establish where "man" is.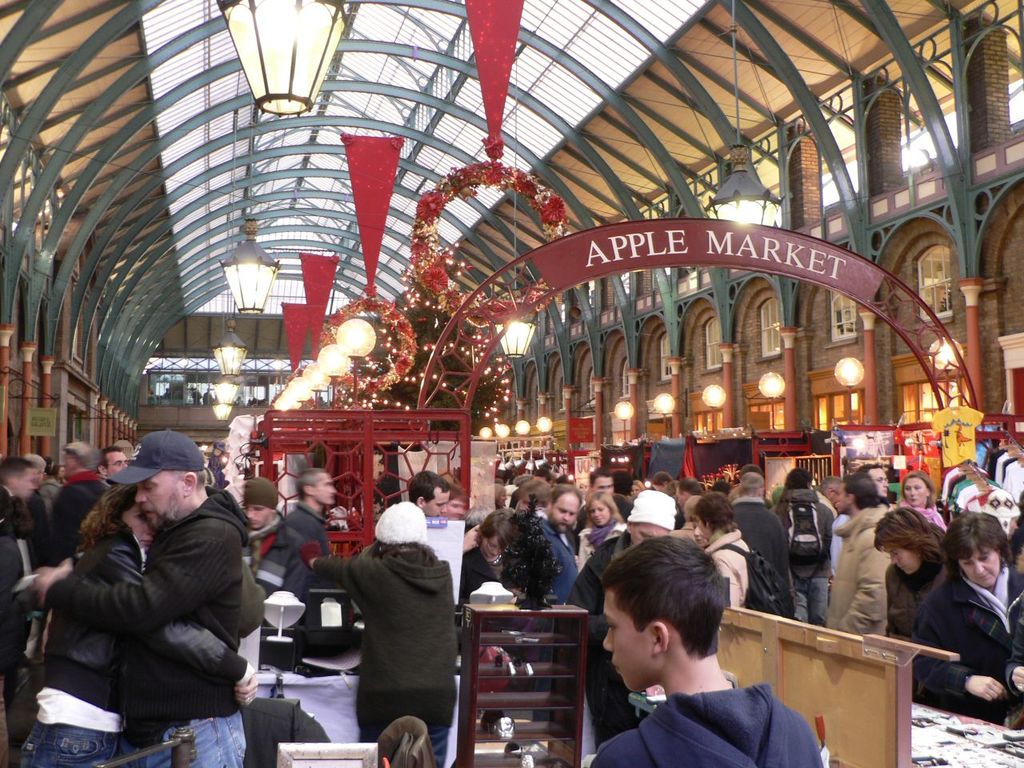
Established at {"x1": 535, "y1": 485, "x2": 578, "y2": 598}.
